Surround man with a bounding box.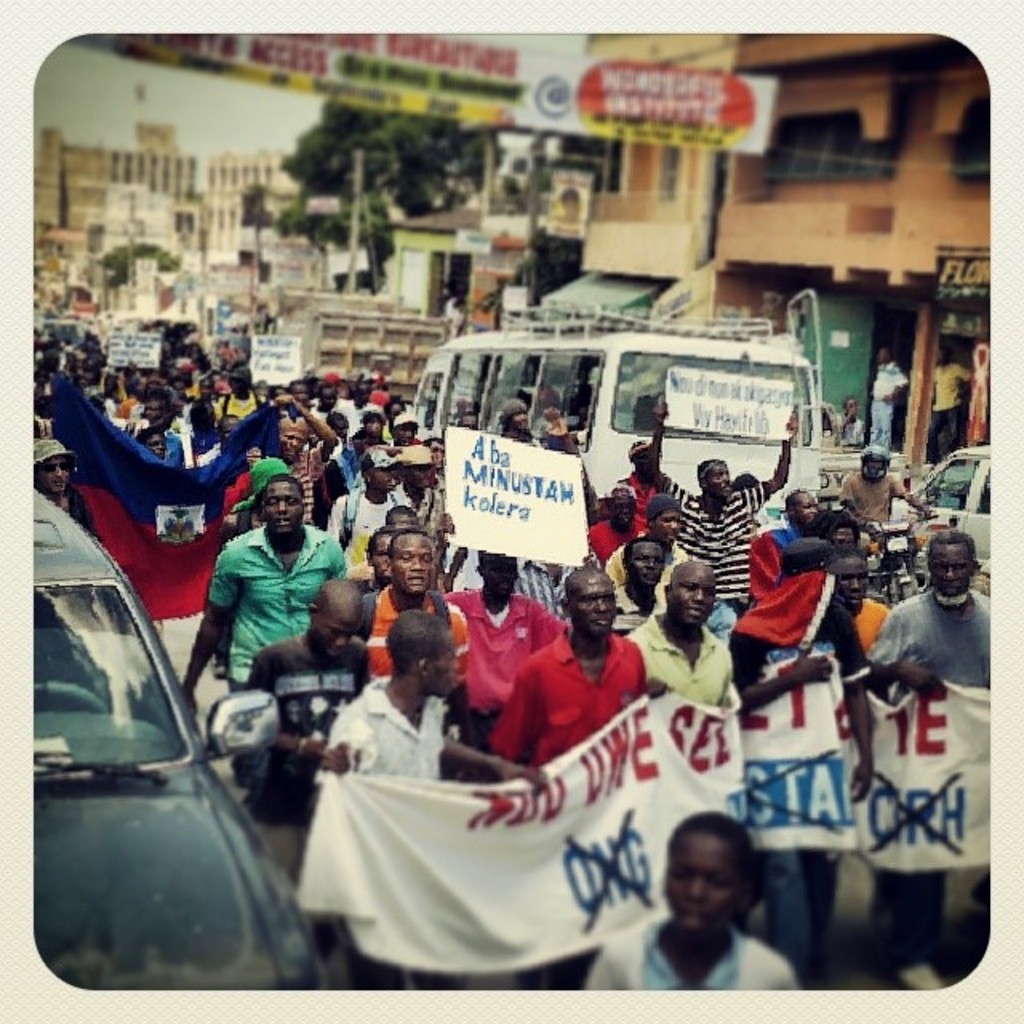
[925,341,976,462].
